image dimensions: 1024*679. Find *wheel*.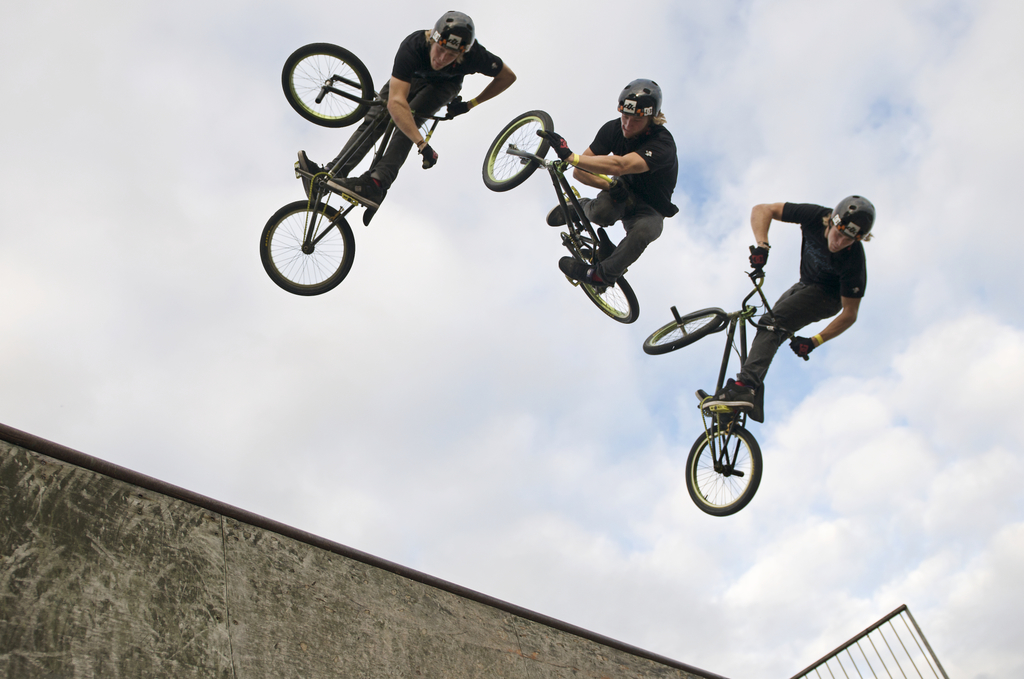
481 108 552 189.
